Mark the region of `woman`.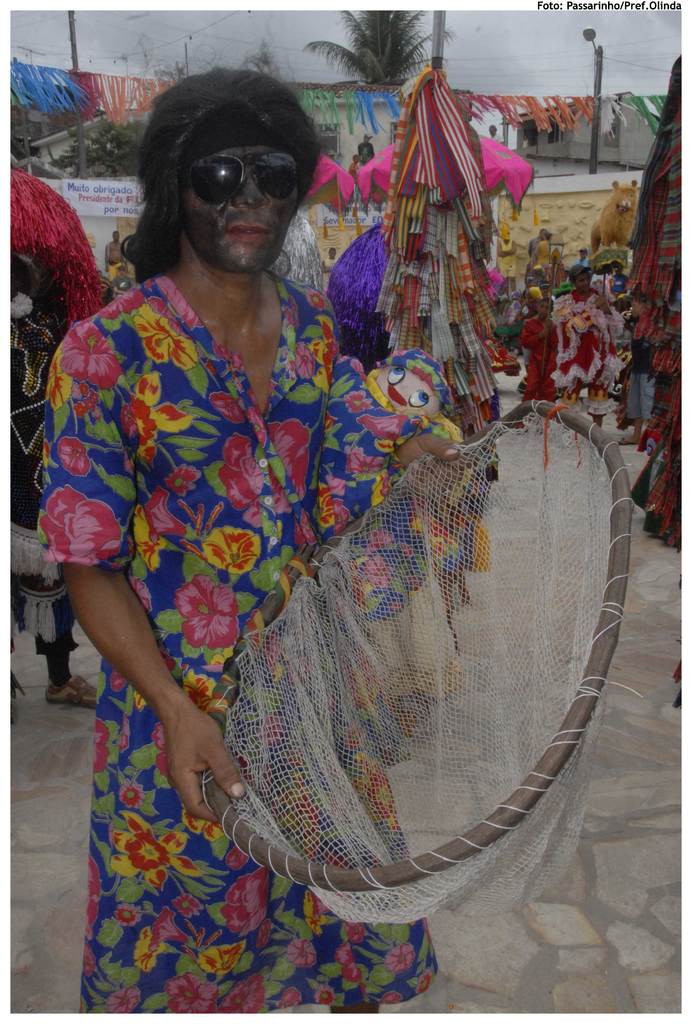
Region: detection(552, 266, 618, 406).
